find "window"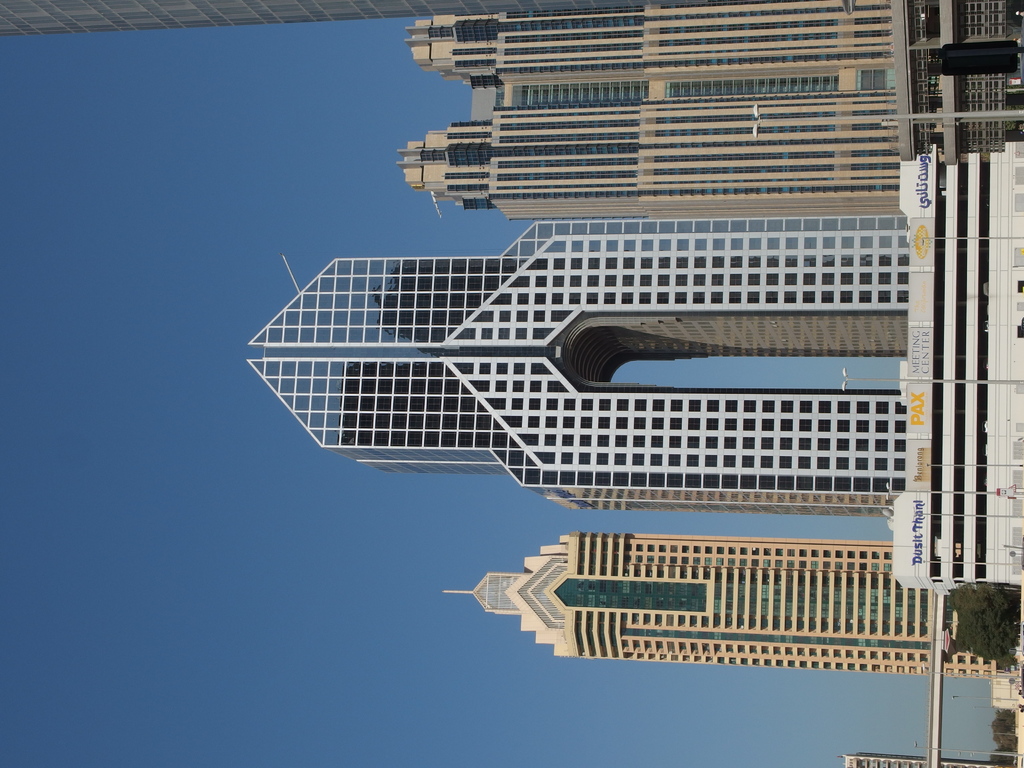
[743,437,754,449]
